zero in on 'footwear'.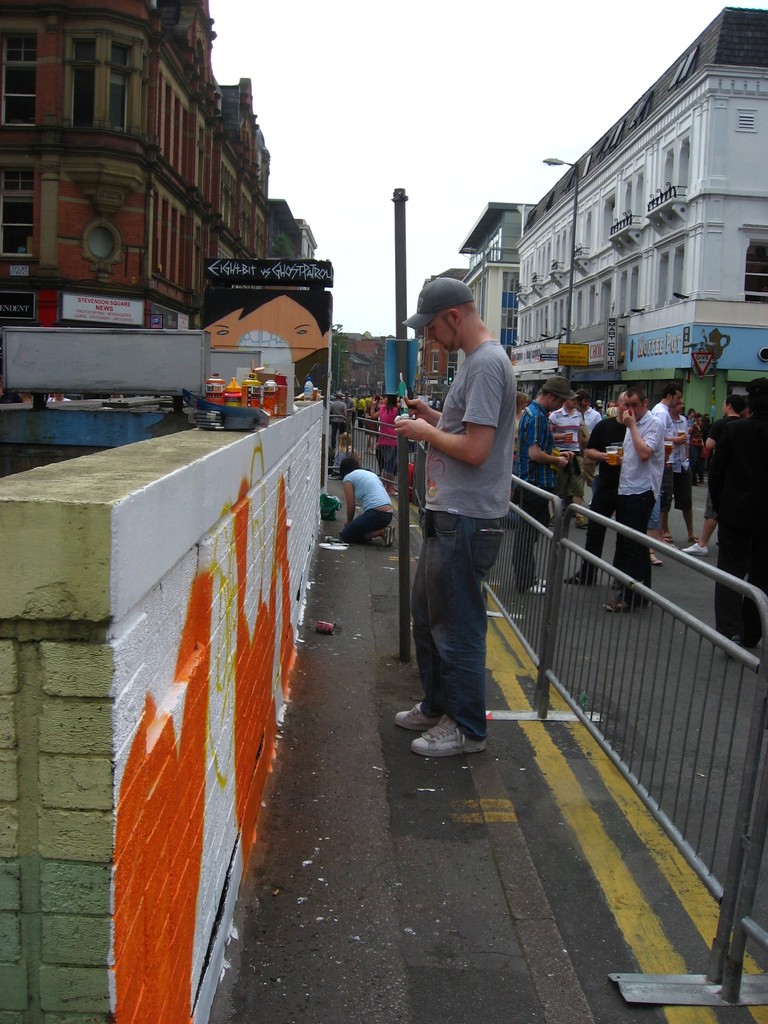
Zeroed in: (566,570,588,586).
